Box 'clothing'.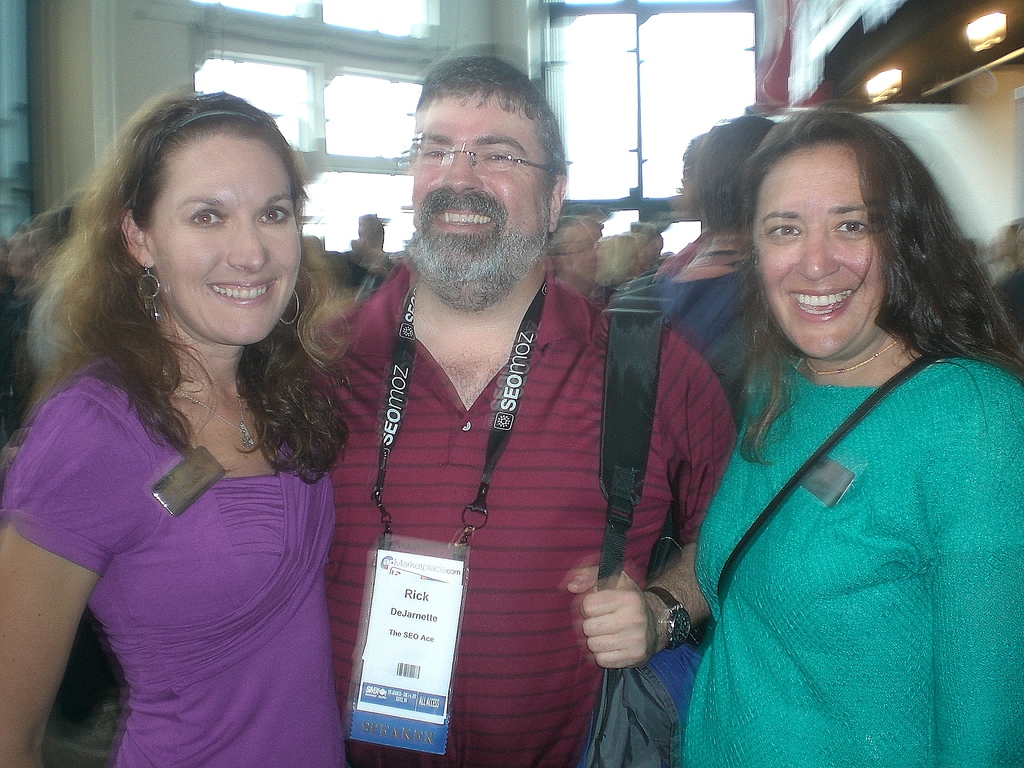
(left=305, top=257, right=735, bottom=767).
